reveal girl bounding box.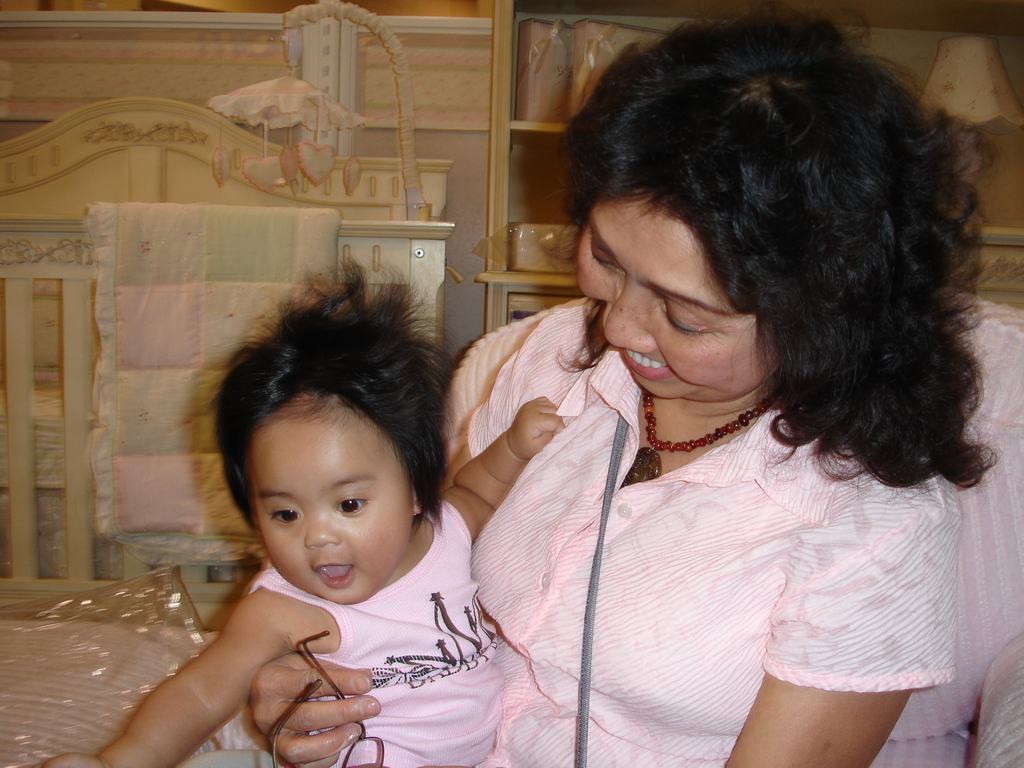
Revealed: <bbox>39, 259, 570, 767</bbox>.
